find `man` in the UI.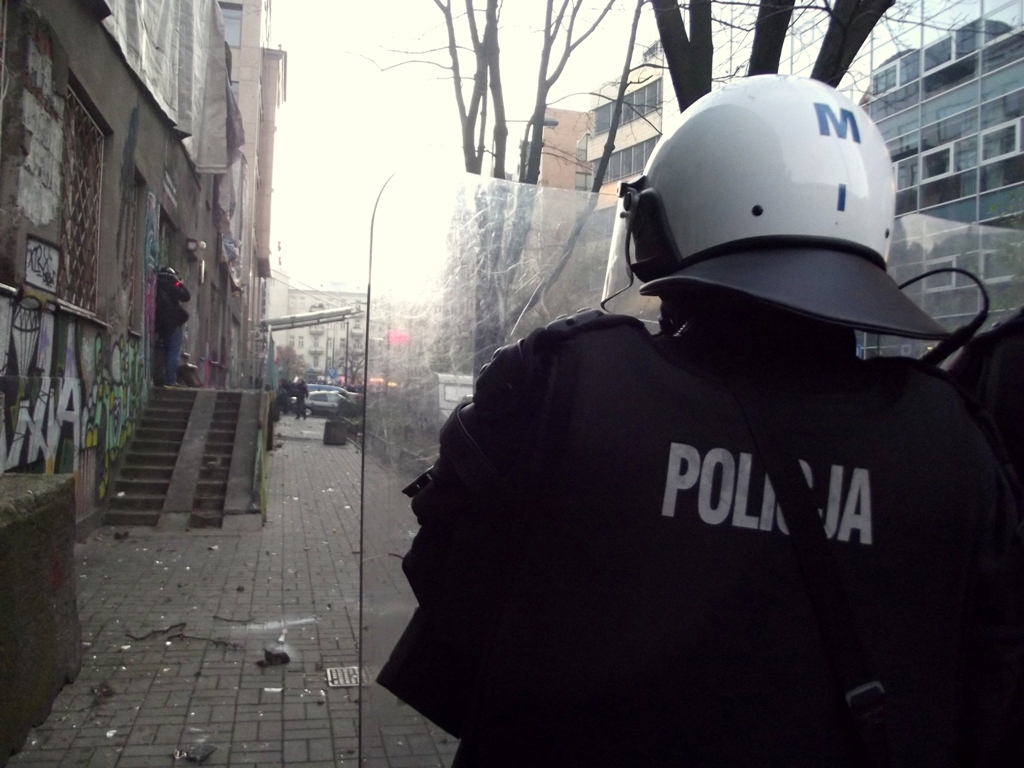
UI element at {"x1": 159, "y1": 268, "x2": 183, "y2": 387}.
